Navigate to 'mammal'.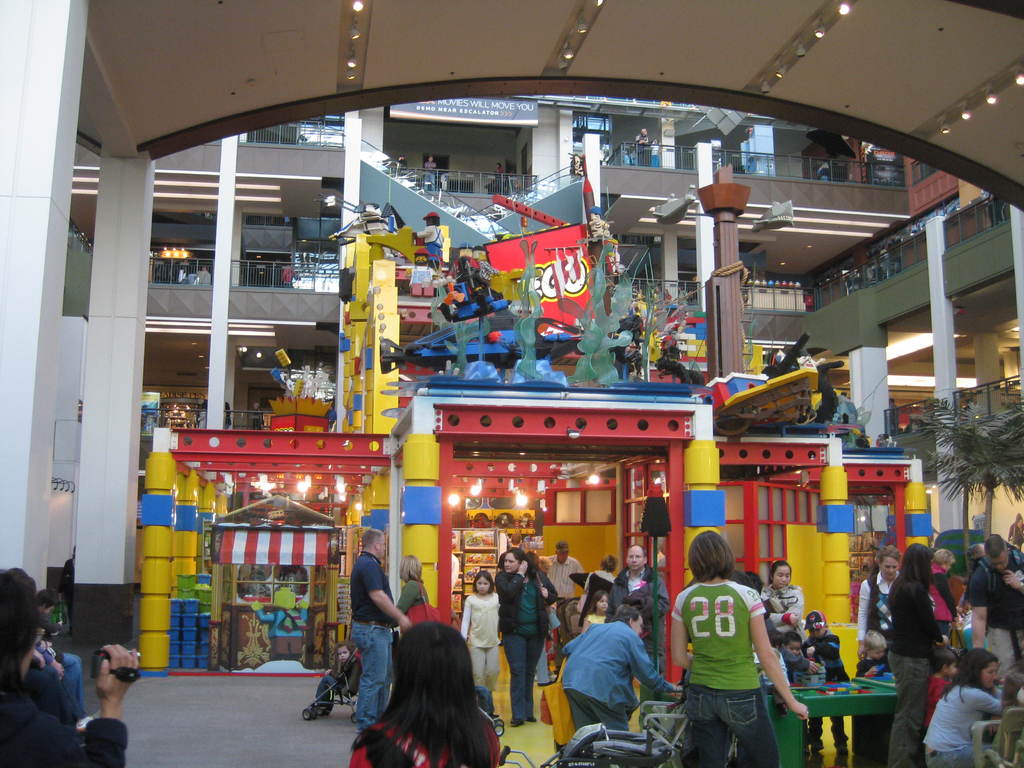
Navigation target: rect(34, 587, 92, 730).
